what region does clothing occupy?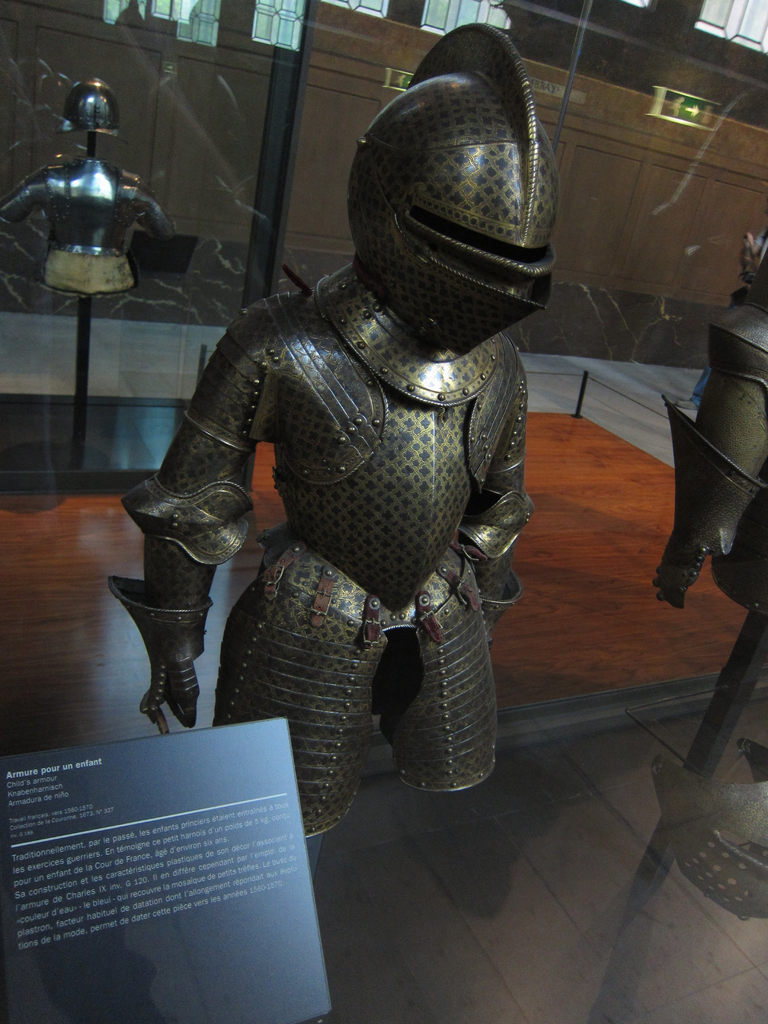
<box>150,260,527,605</box>.
